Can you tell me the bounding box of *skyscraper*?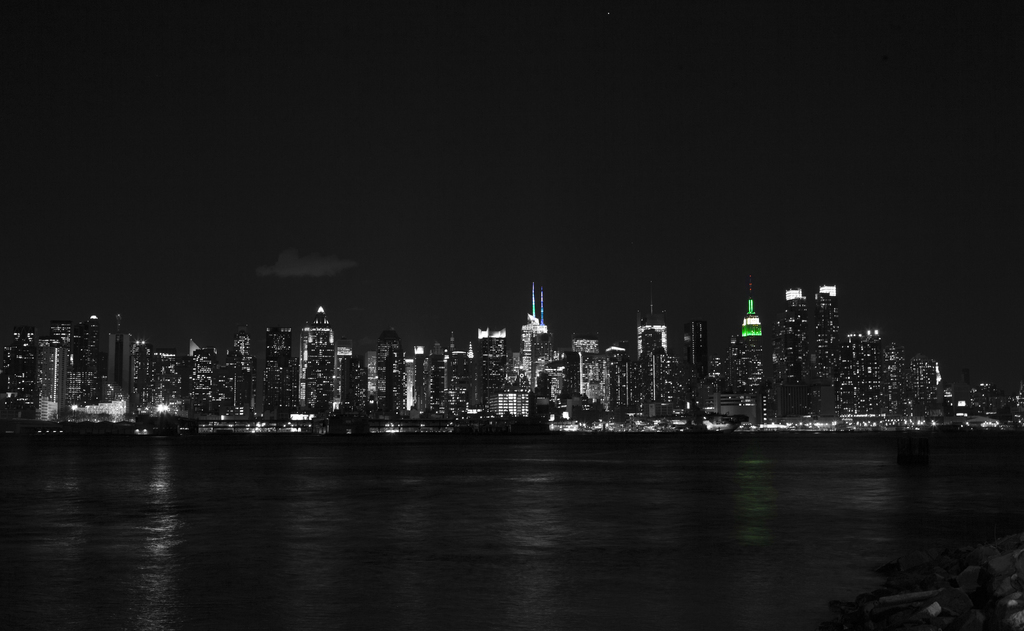
pyautogui.locateOnScreen(359, 331, 413, 427).
